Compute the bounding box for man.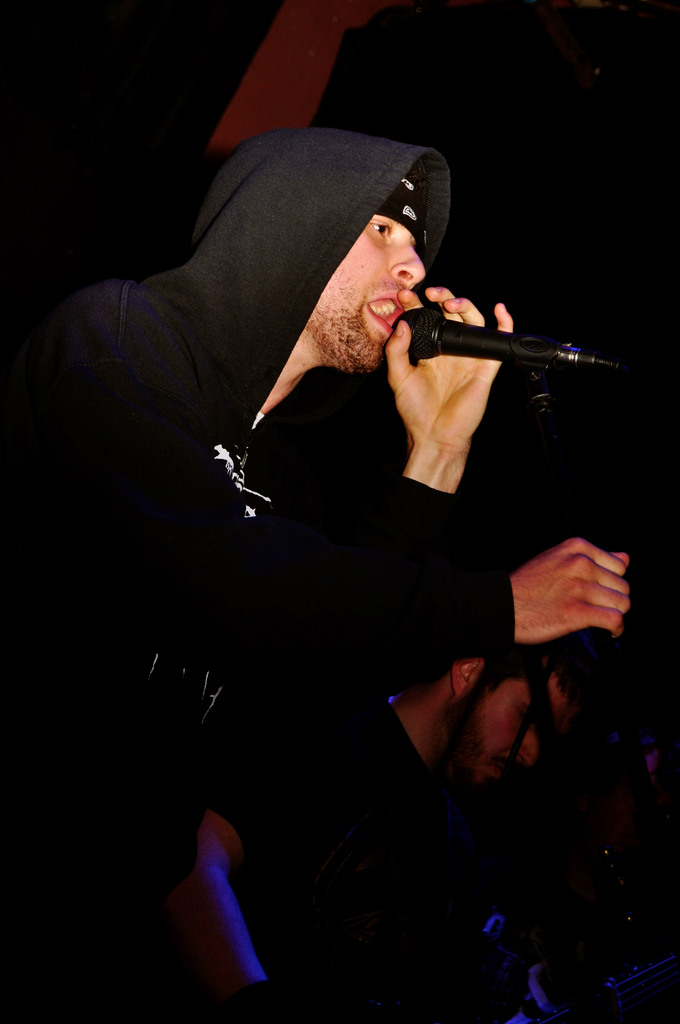
x1=0, y1=123, x2=633, y2=685.
